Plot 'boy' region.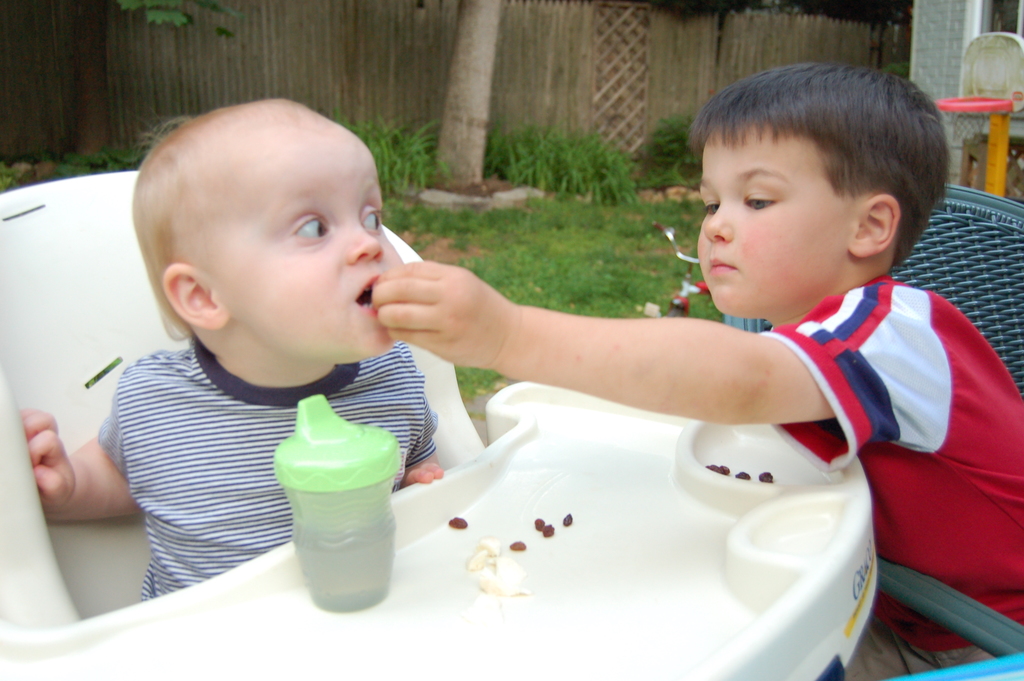
Plotted at BBox(26, 92, 447, 599).
